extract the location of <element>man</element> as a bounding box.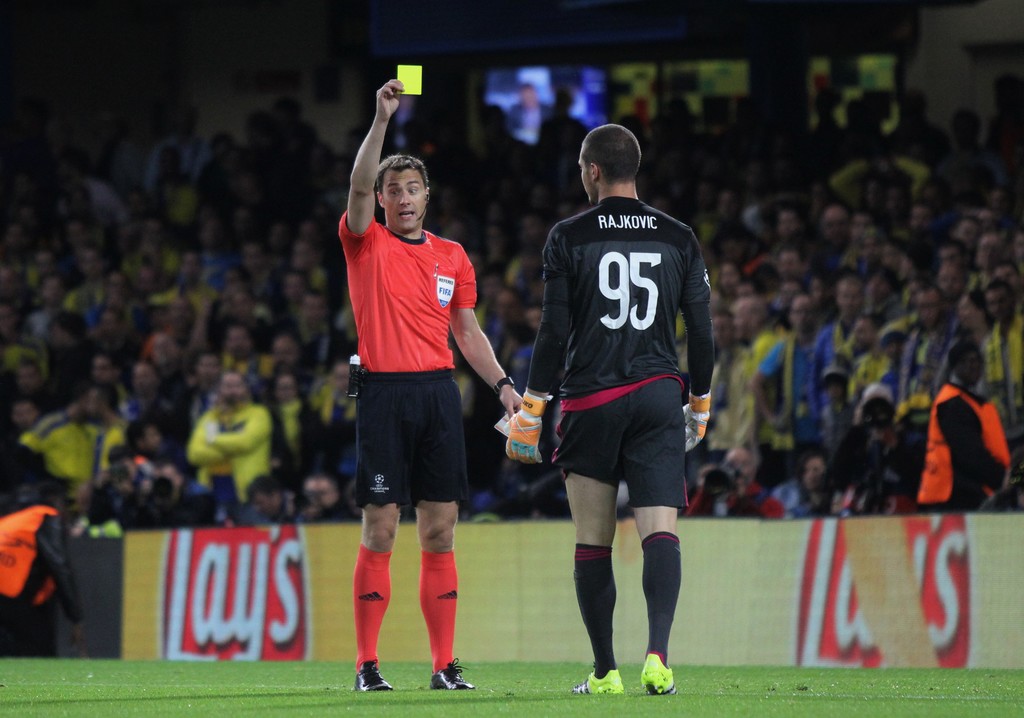
145, 332, 194, 420.
